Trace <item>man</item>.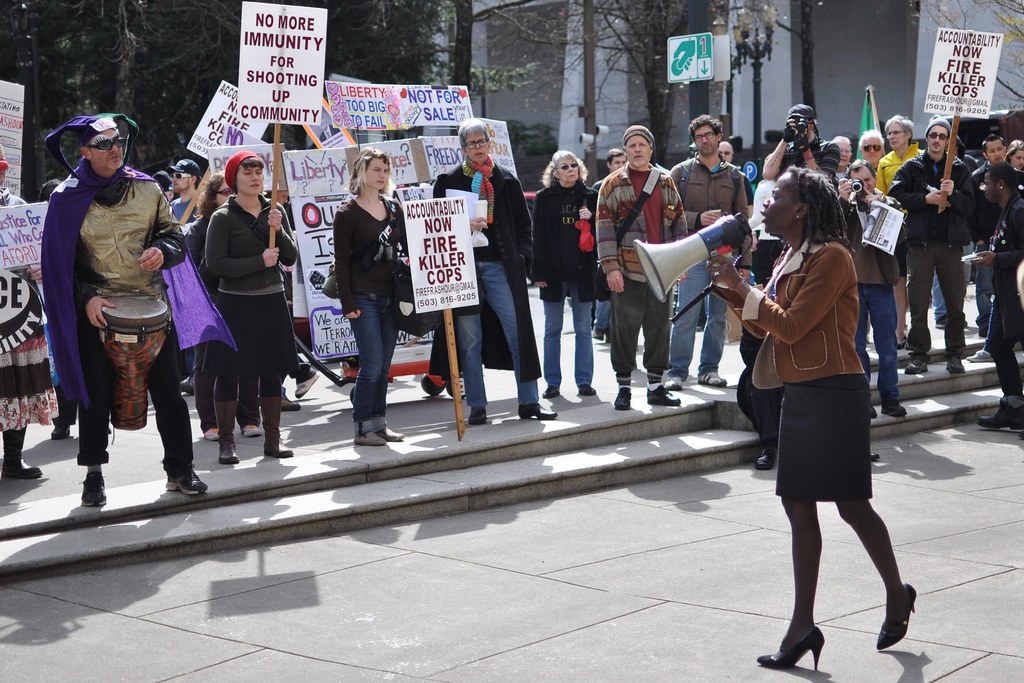
Traced to box(973, 161, 1023, 430).
